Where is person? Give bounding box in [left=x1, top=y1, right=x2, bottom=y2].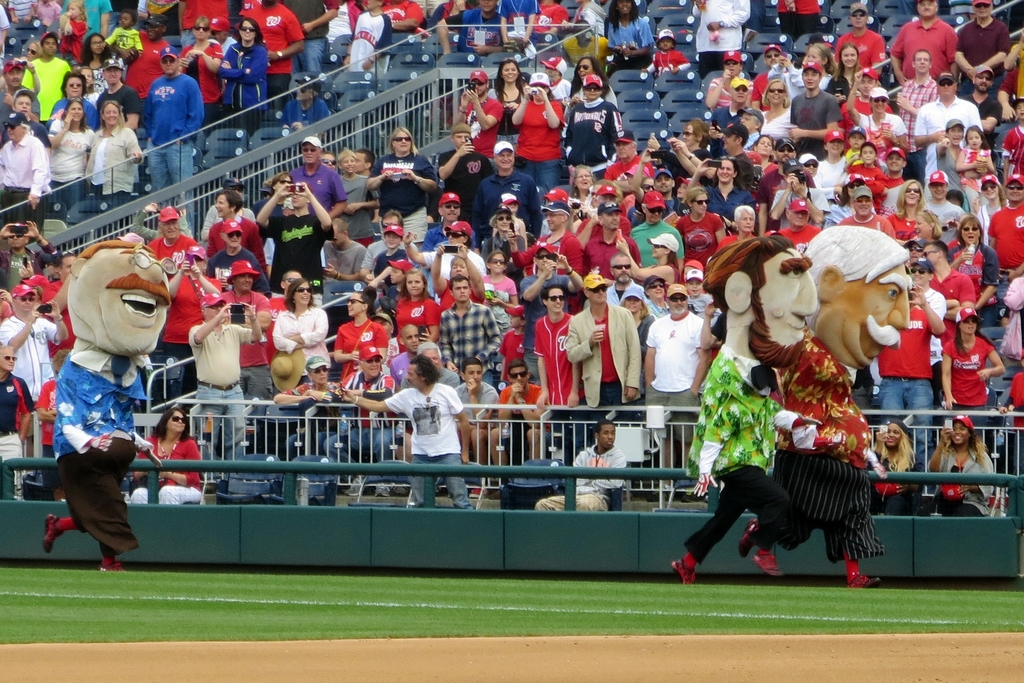
[left=630, top=288, right=717, bottom=484].
